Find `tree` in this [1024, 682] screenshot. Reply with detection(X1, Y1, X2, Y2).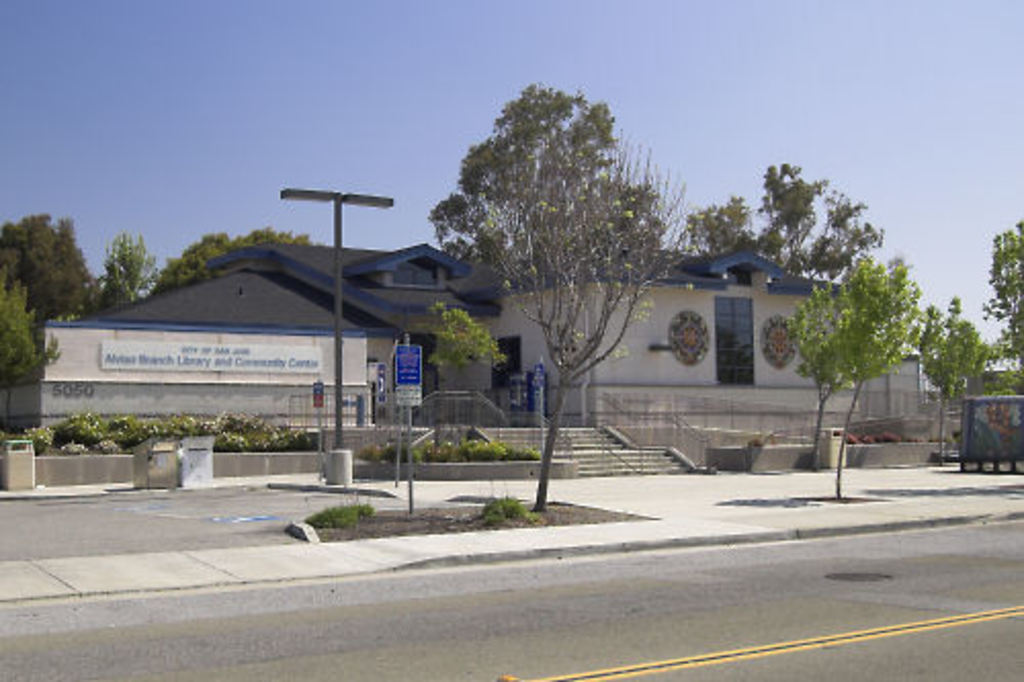
detection(975, 215, 1022, 401).
